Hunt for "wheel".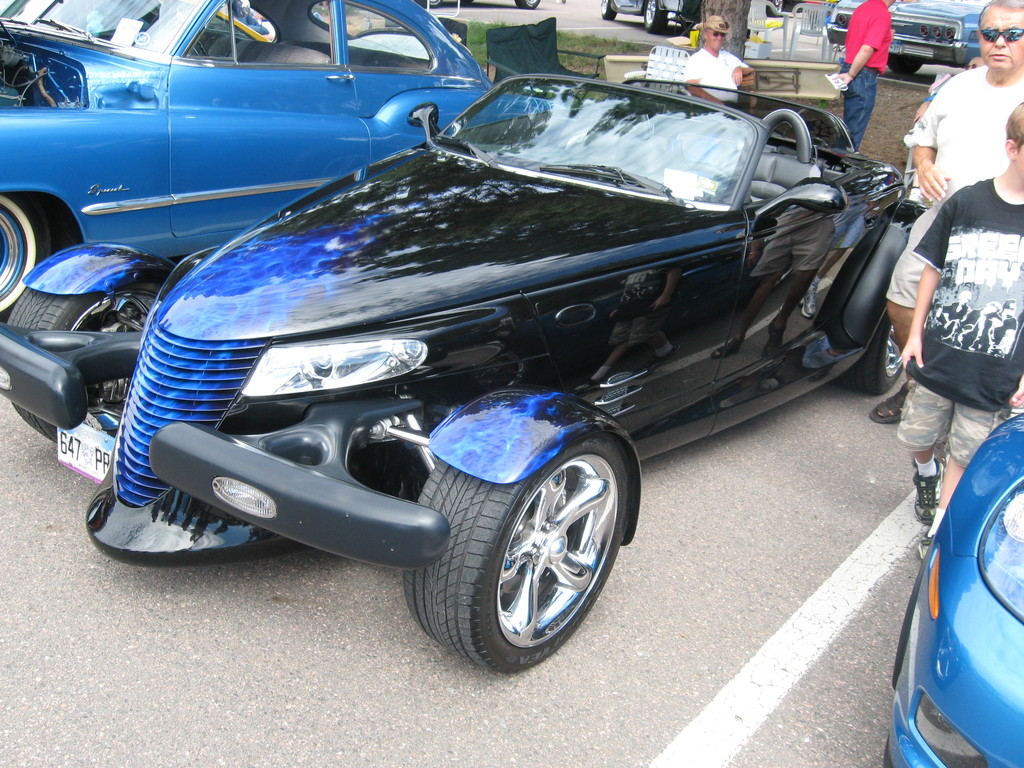
Hunted down at crop(673, 163, 730, 193).
